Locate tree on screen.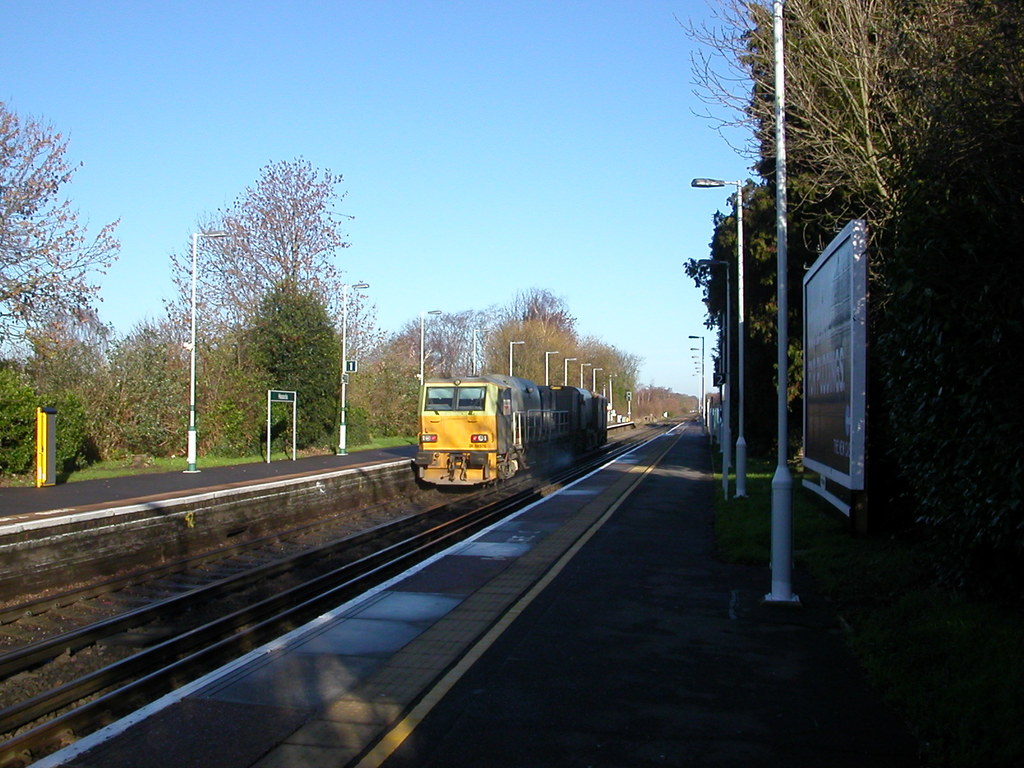
On screen at (left=183, top=333, right=281, bottom=460).
